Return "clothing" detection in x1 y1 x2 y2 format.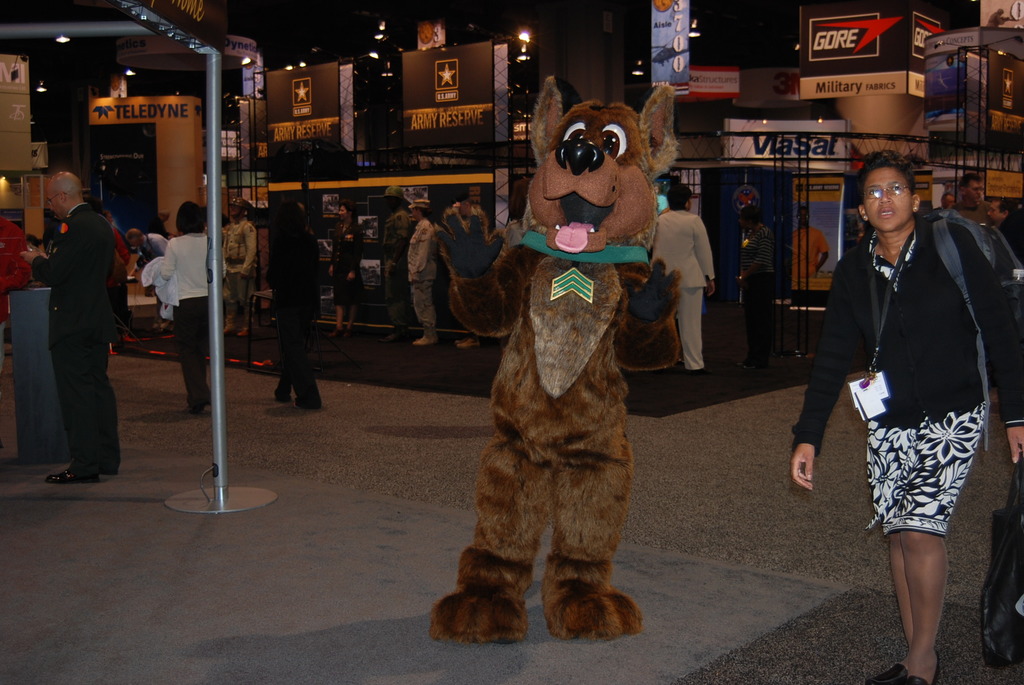
222 222 260 327.
